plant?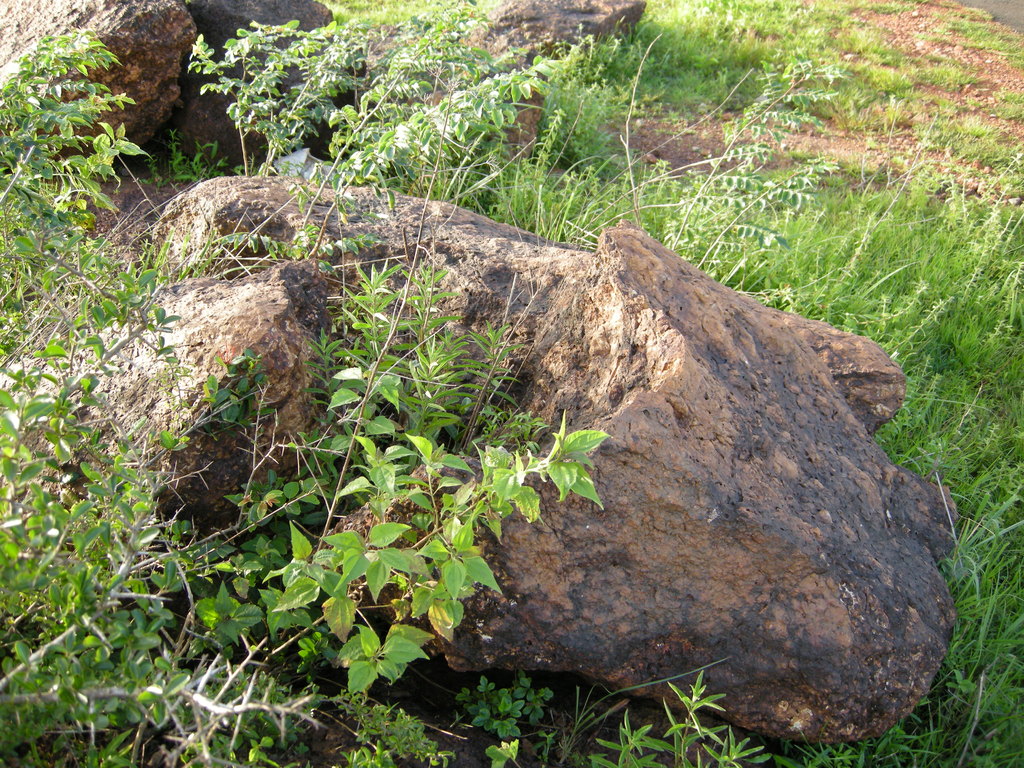
detection(582, 667, 781, 767)
